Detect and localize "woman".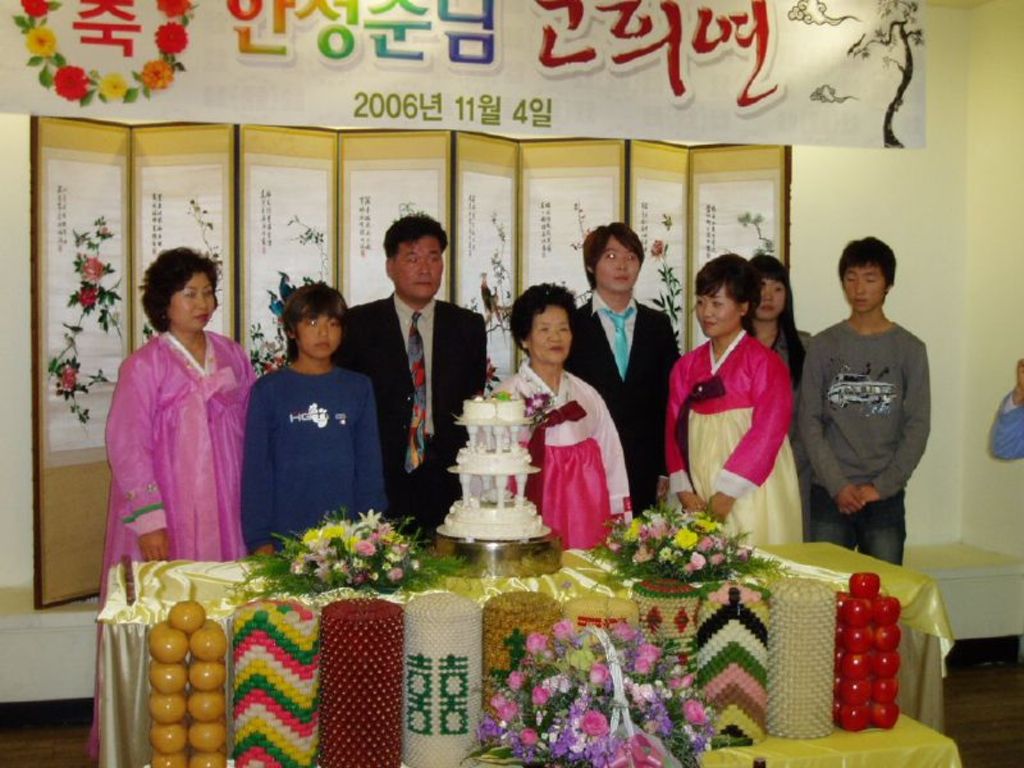
Localized at <bbox>663, 248, 801, 540</bbox>.
